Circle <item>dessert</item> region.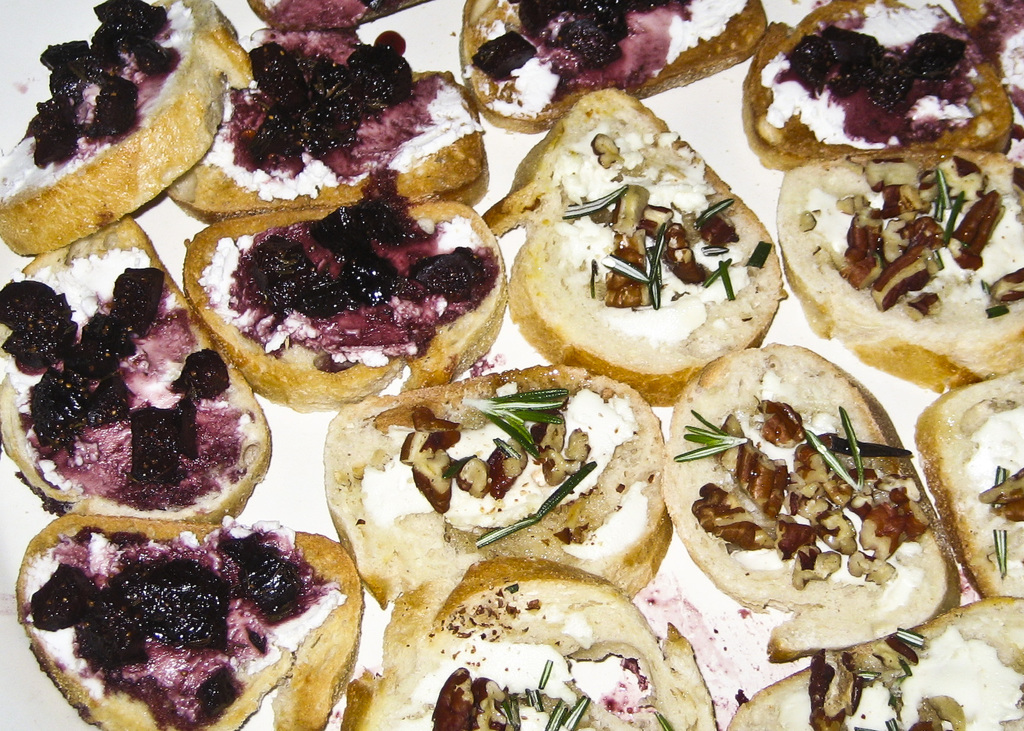
Region: x1=732, y1=595, x2=1023, y2=730.
